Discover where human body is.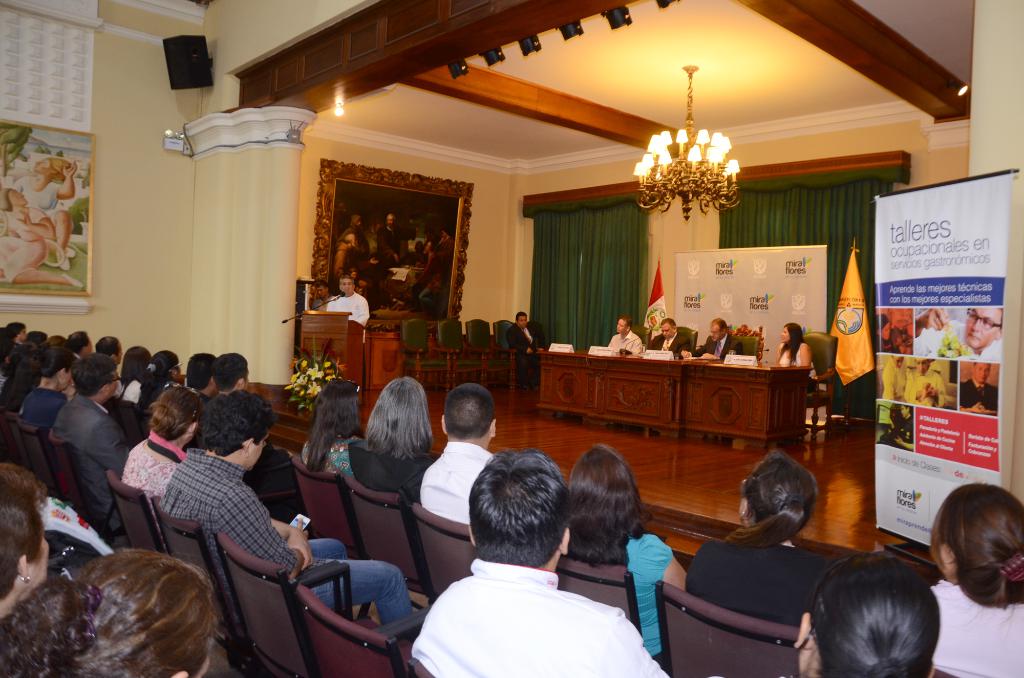
Discovered at bbox(793, 548, 931, 676).
